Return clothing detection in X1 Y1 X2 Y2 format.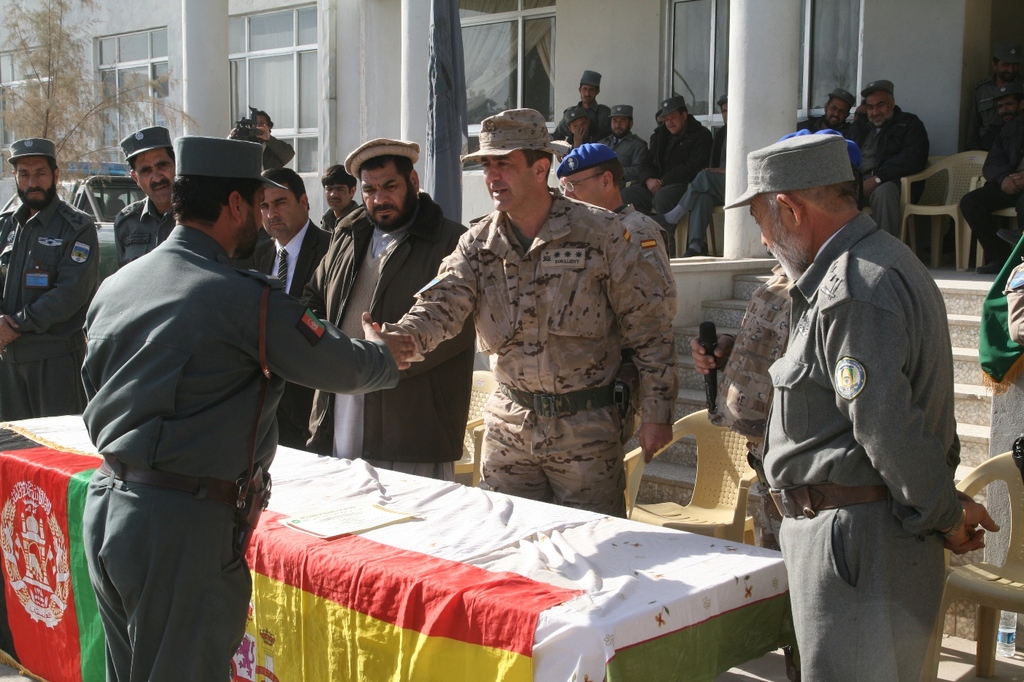
82 226 401 681.
